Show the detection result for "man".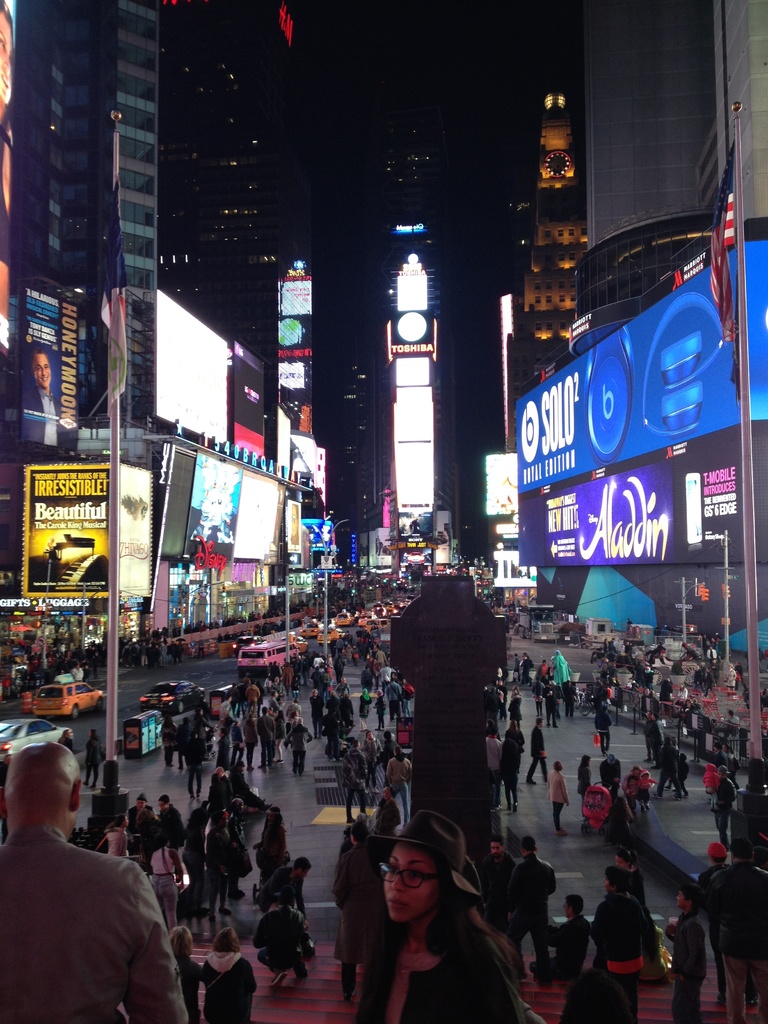
rect(258, 706, 277, 769).
